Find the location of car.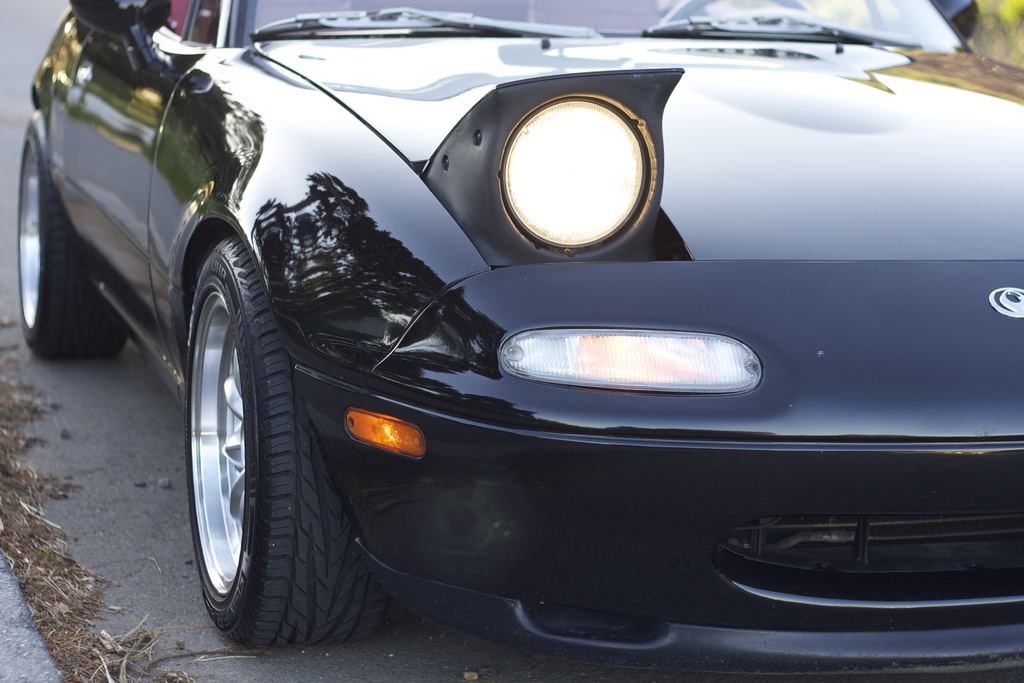
Location: 17/0/1023/682.
